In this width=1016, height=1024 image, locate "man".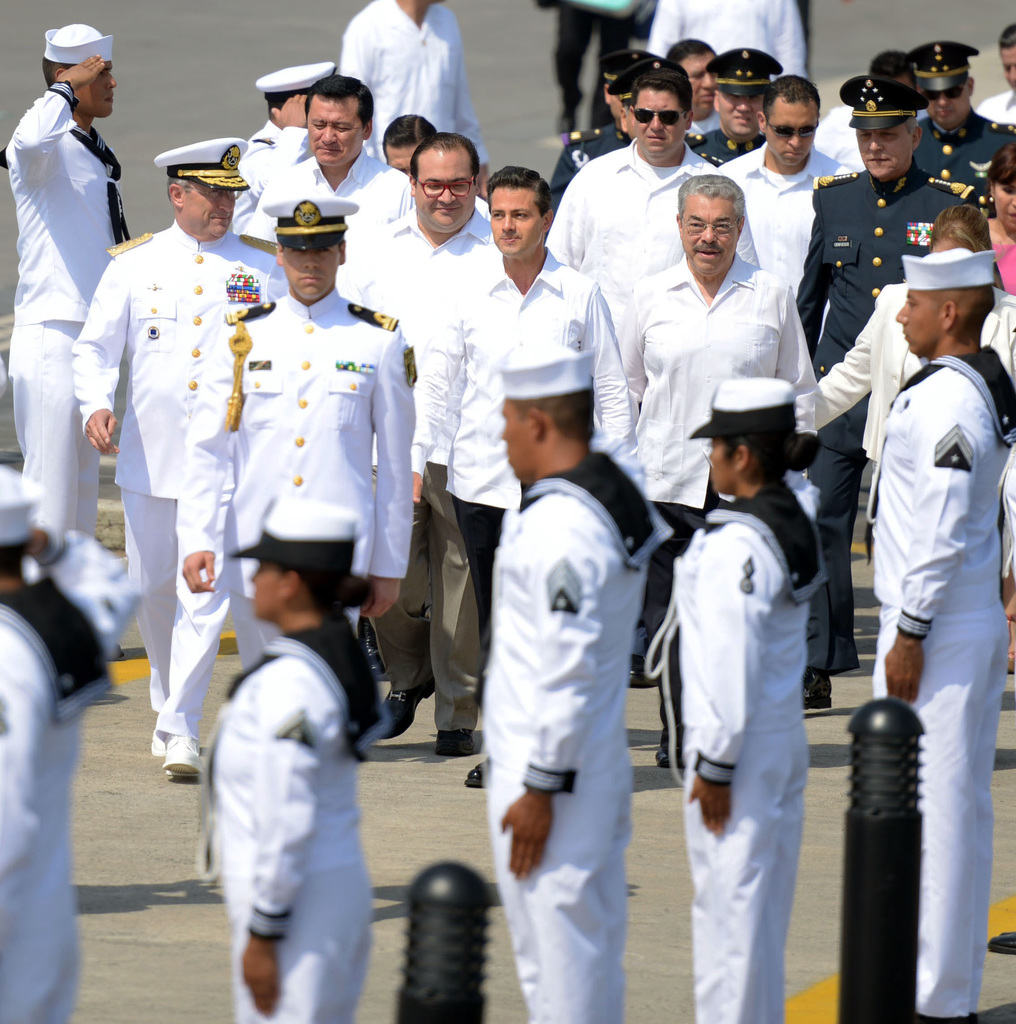
Bounding box: <box>645,0,815,87</box>.
